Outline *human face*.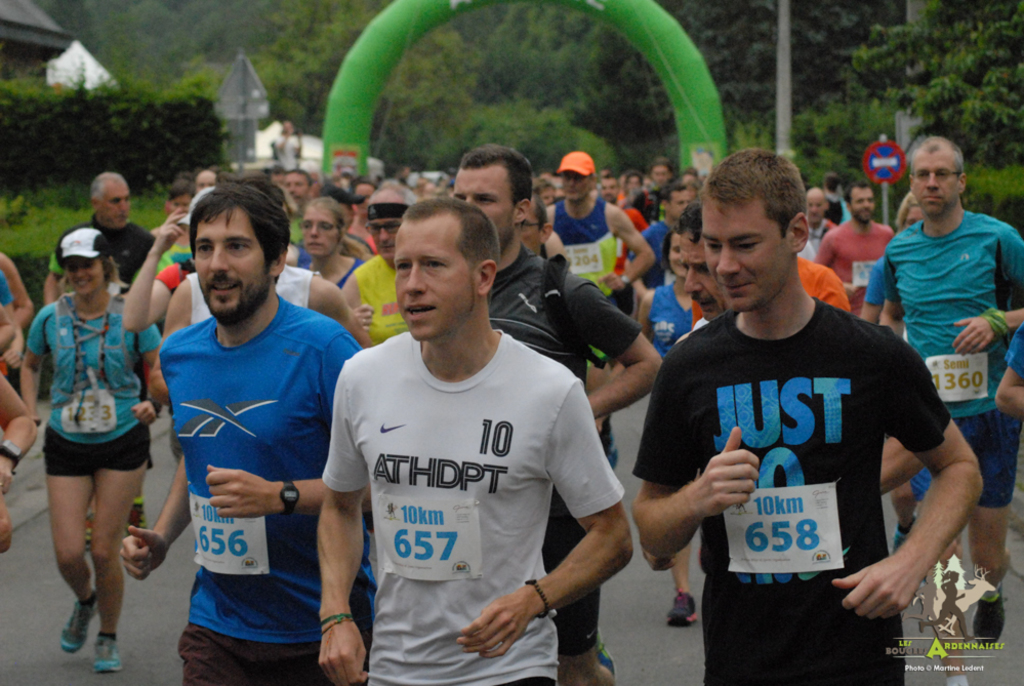
Outline: x1=364, y1=197, x2=400, y2=256.
